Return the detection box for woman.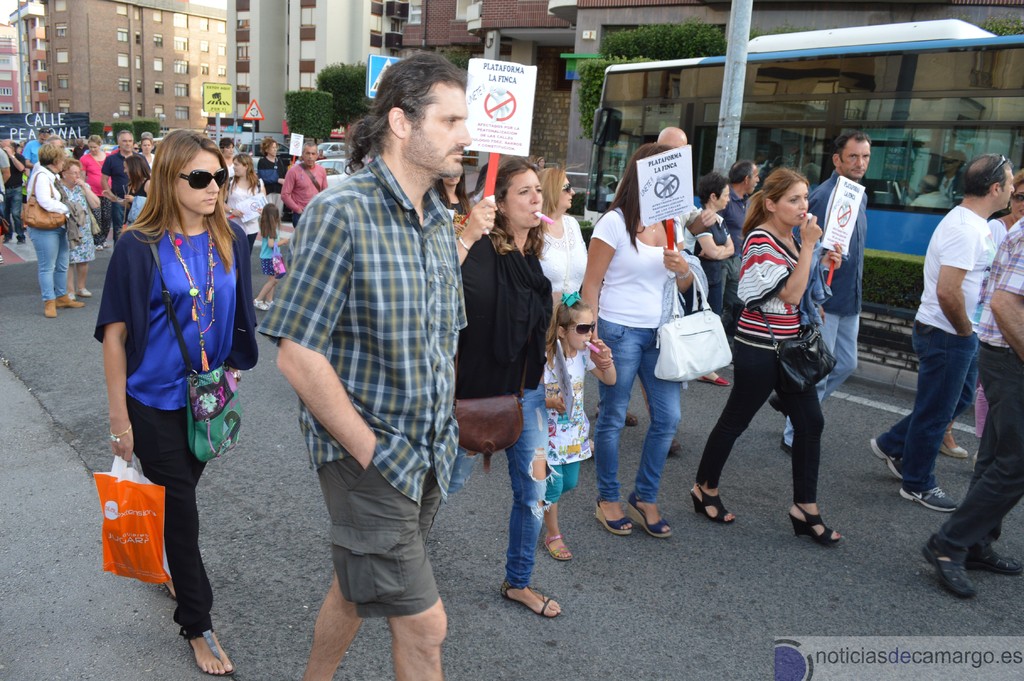
box(212, 136, 241, 176).
